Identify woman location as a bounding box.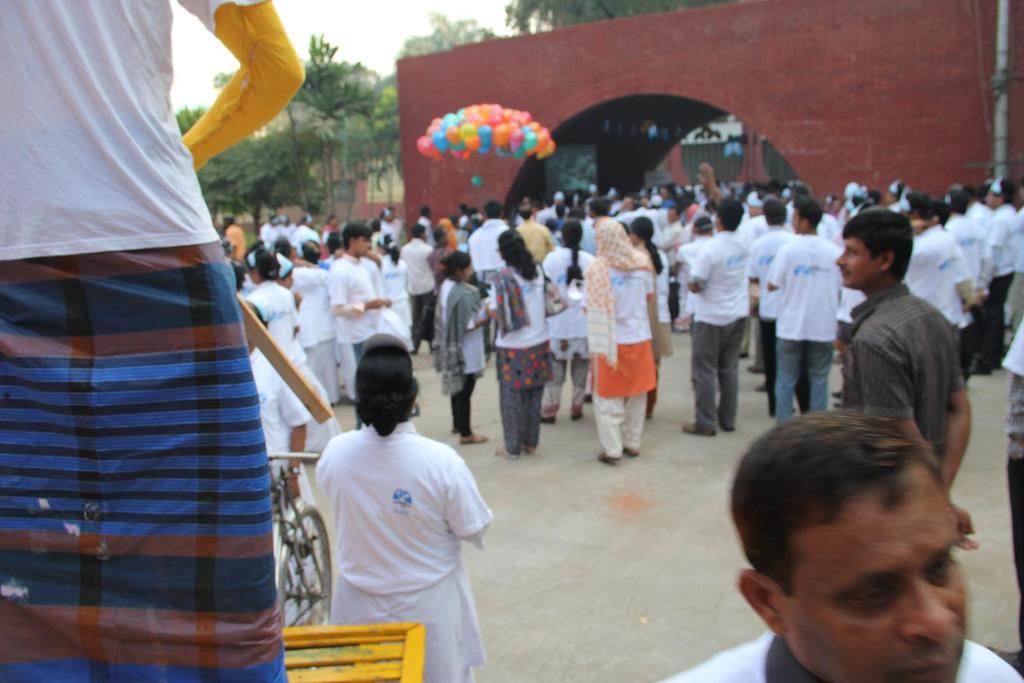
[241, 252, 332, 503].
